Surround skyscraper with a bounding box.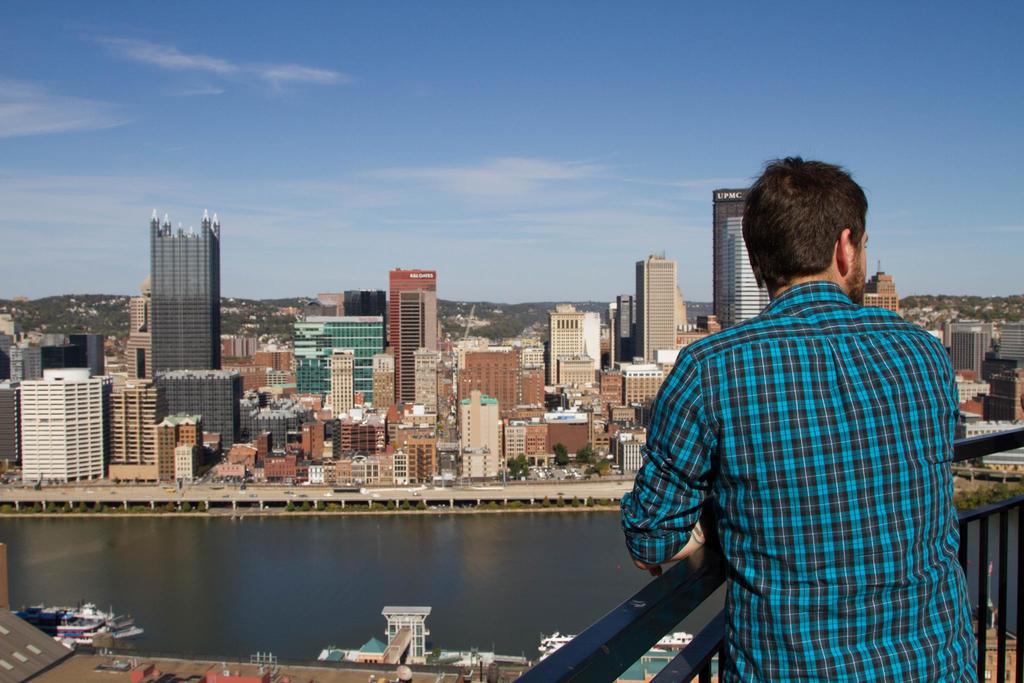
(x1=112, y1=377, x2=166, y2=477).
